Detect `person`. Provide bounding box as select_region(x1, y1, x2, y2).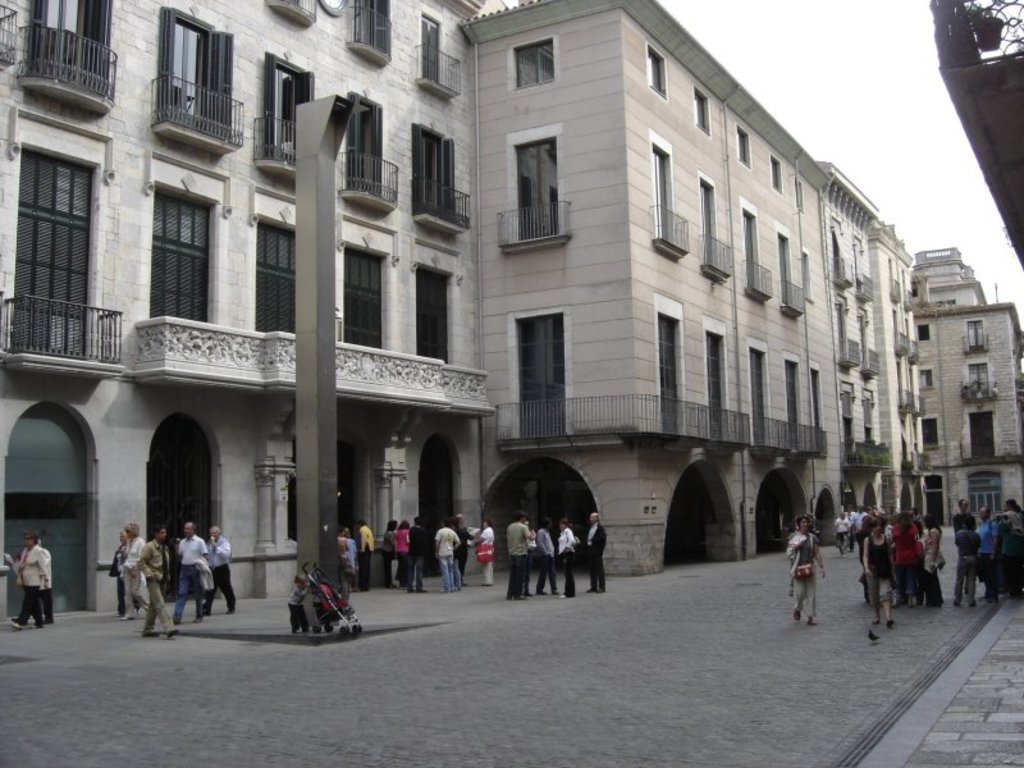
select_region(588, 512, 607, 591).
